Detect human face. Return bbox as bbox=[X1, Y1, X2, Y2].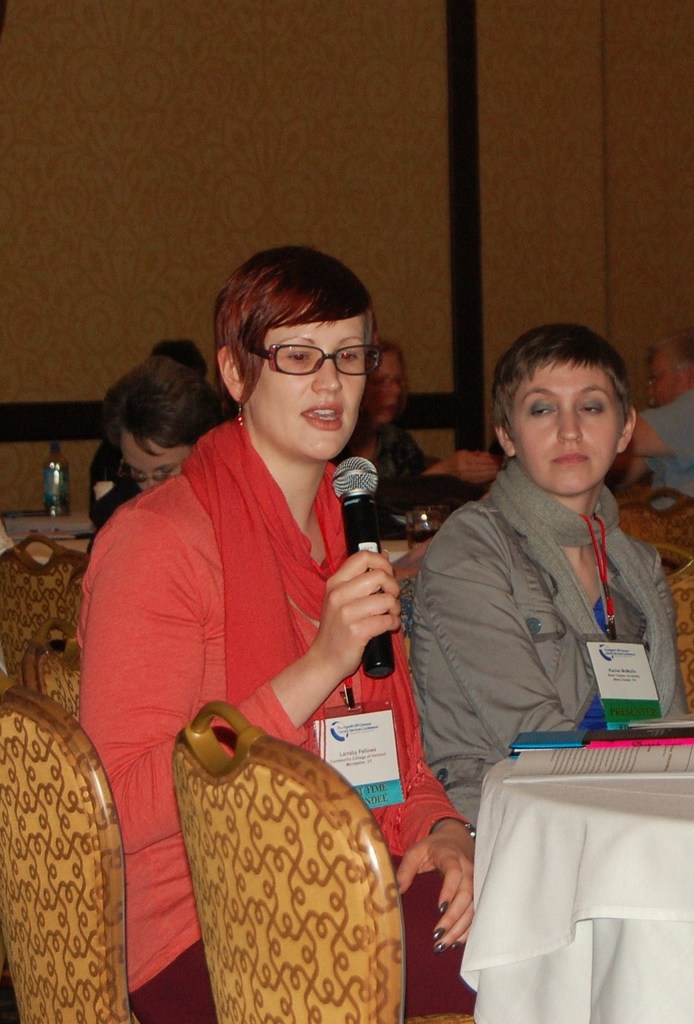
bbox=[636, 349, 684, 412].
